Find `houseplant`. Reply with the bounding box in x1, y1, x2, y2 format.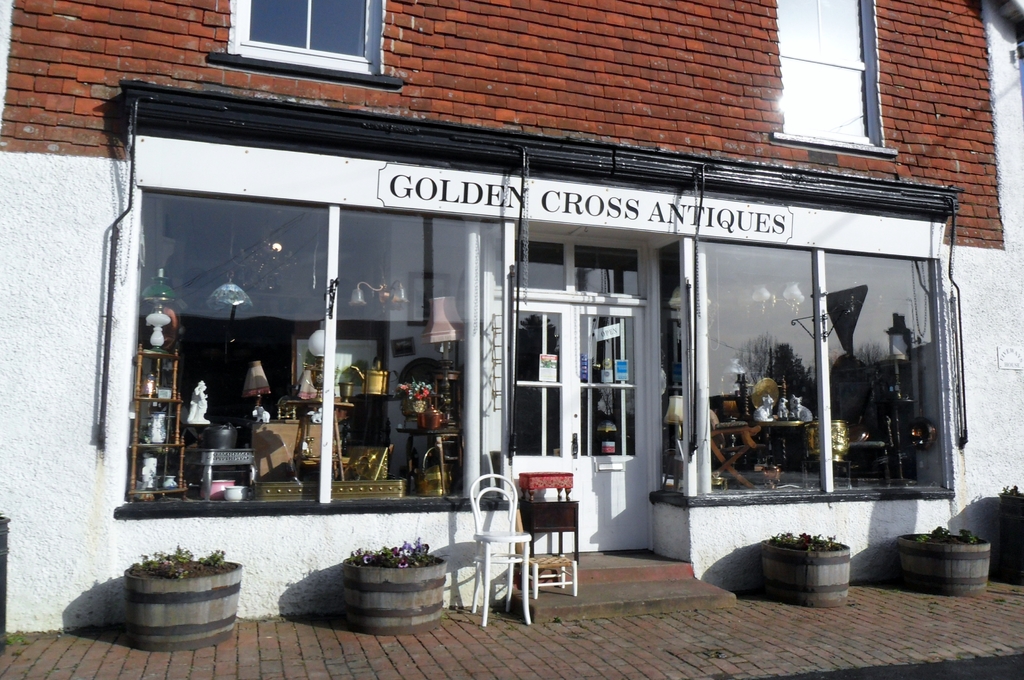
346, 540, 456, 625.
